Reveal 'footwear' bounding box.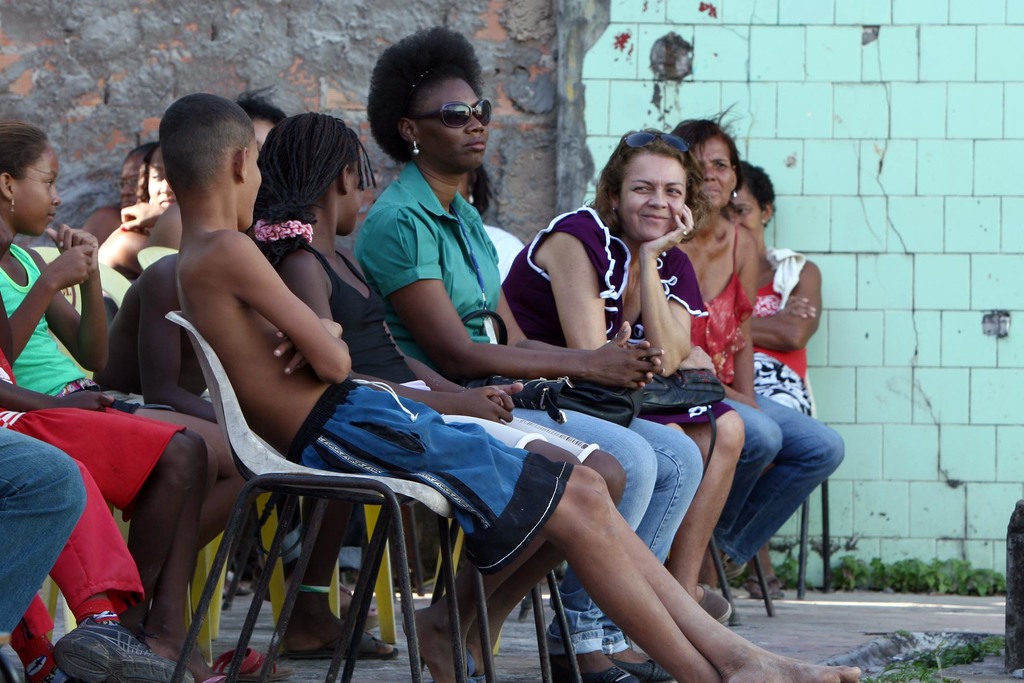
Revealed: {"left": 47, "top": 598, "right": 135, "bottom": 667}.
